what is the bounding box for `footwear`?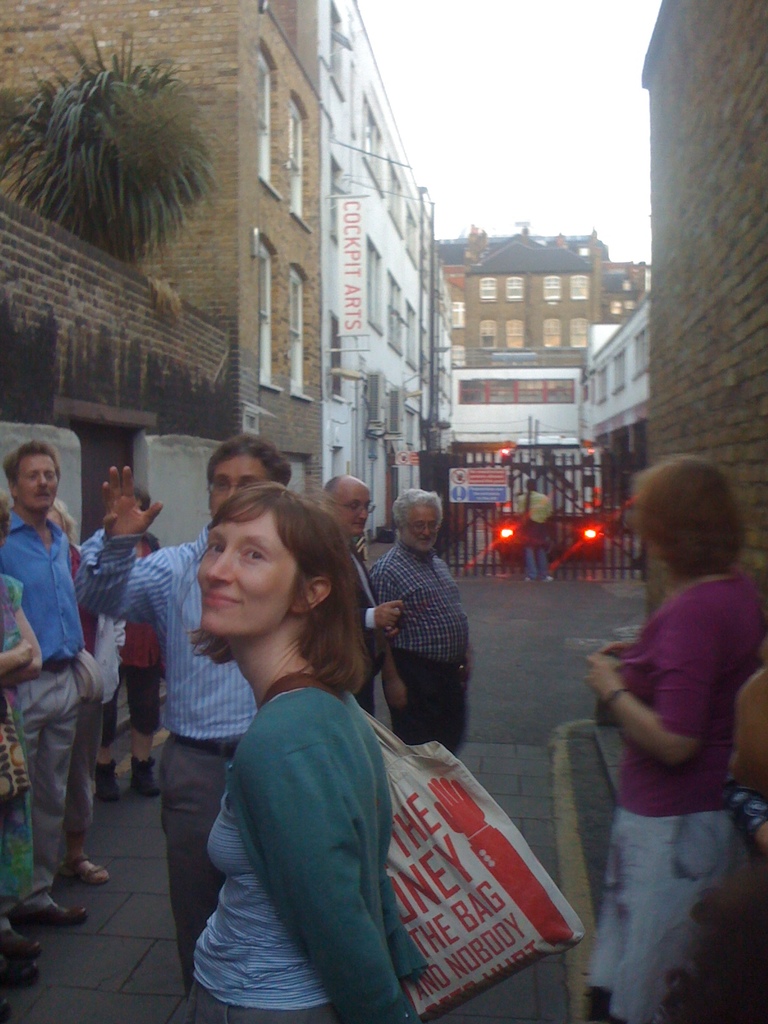
locate(12, 905, 85, 922).
